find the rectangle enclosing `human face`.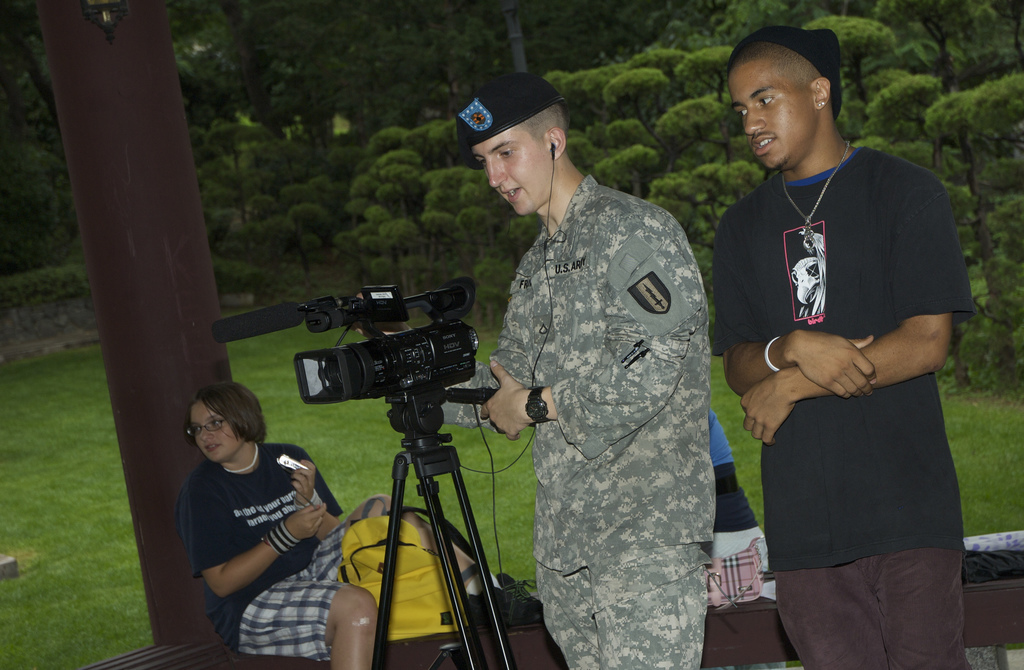
x1=470, y1=122, x2=555, y2=220.
